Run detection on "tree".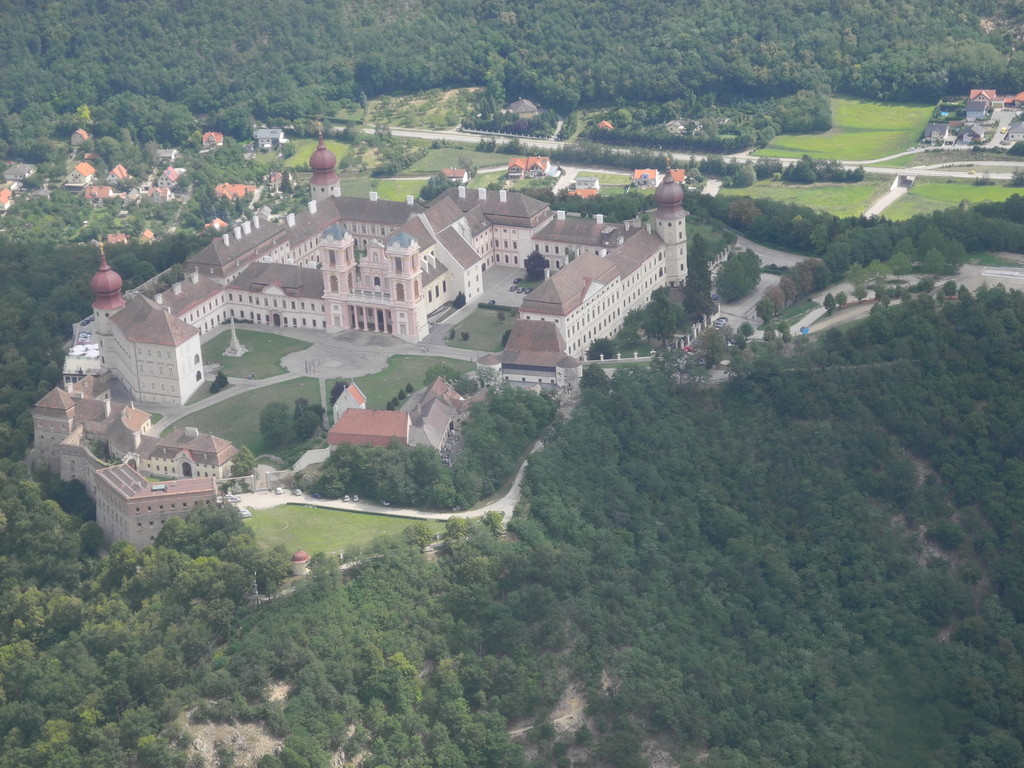
Result: select_region(449, 328, 454, 342).
